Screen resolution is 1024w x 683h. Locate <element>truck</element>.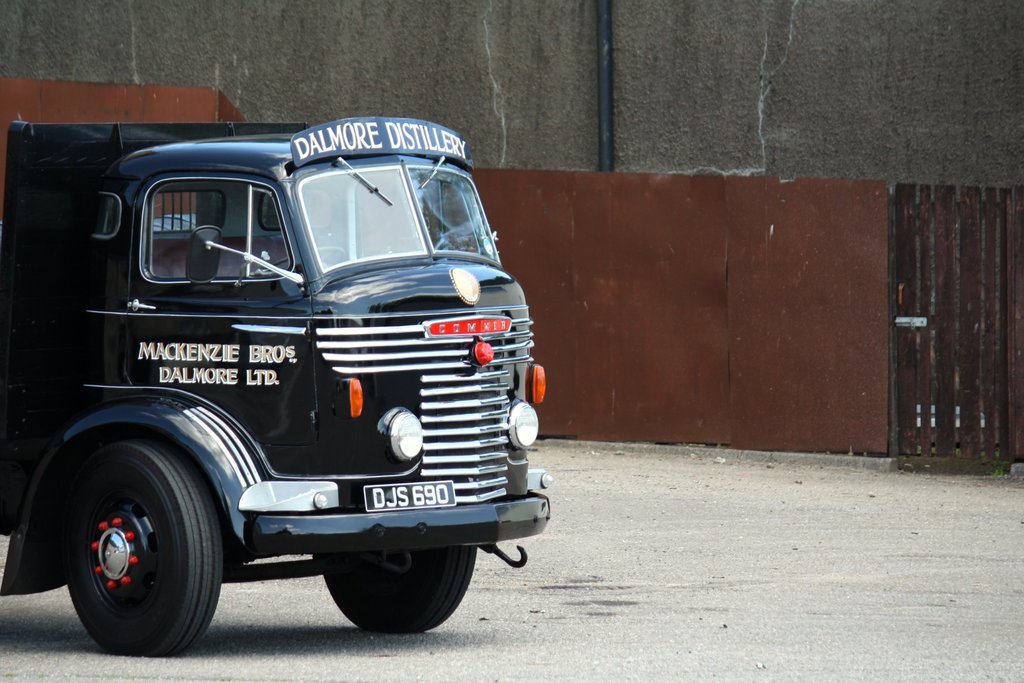
box=[7, 115, 568, 654].
